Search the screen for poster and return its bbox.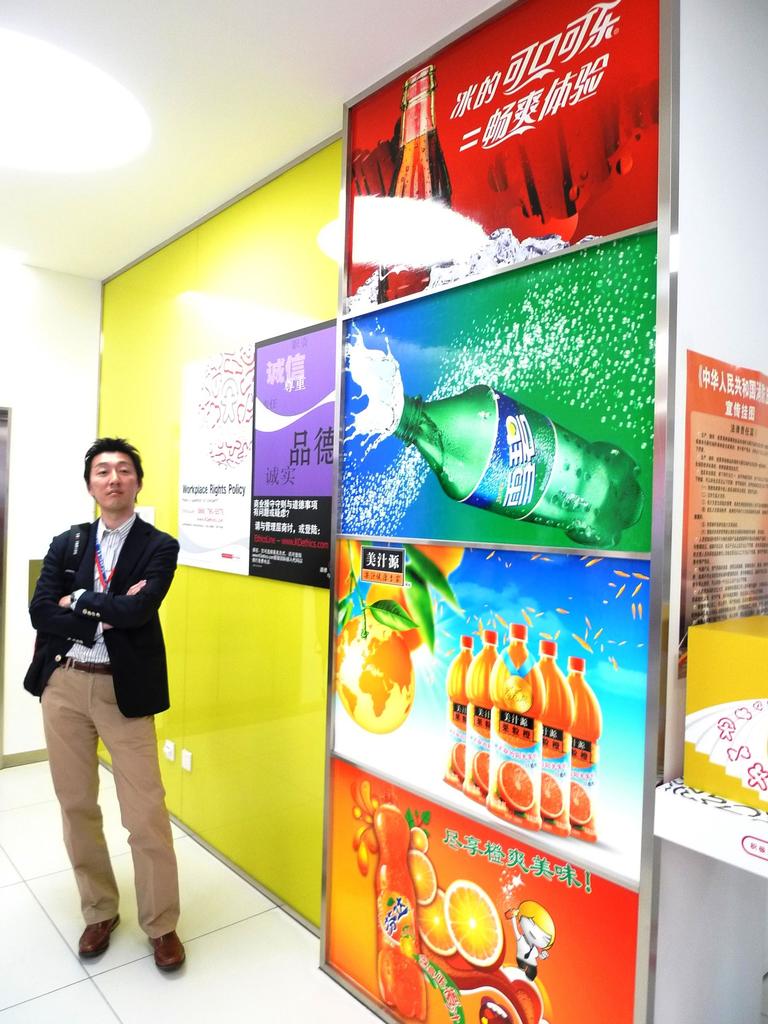
Found: bbox(336, 236, 649, 554).
